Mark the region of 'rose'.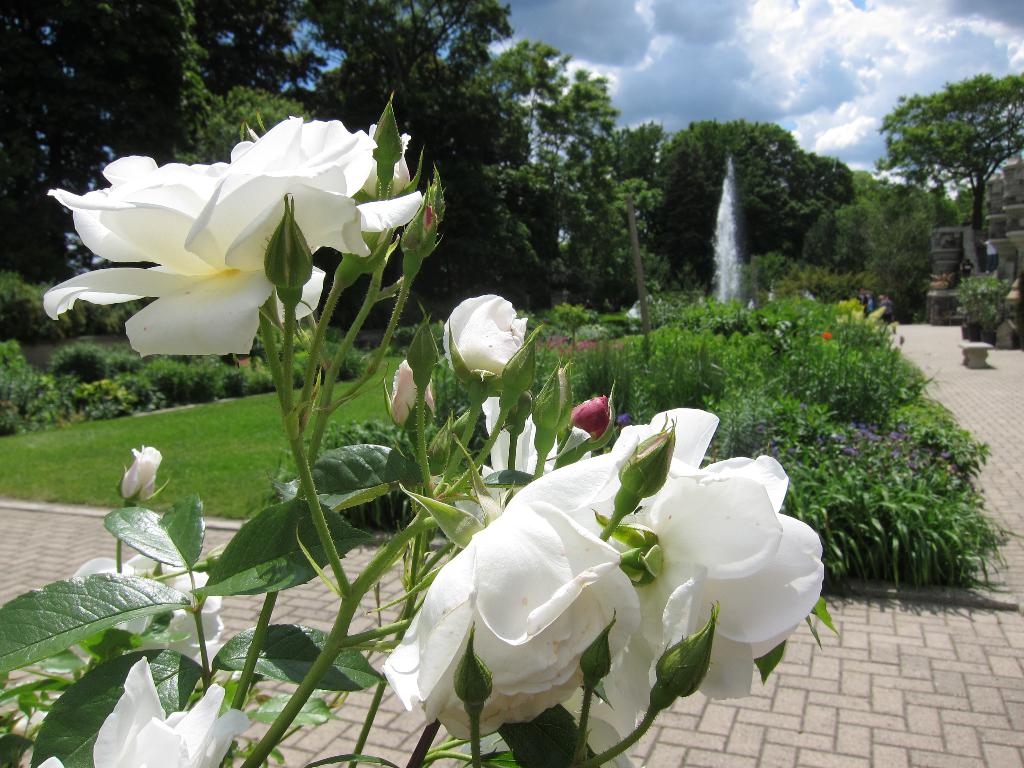
Region: Rect(442, 291, 531, 381).
